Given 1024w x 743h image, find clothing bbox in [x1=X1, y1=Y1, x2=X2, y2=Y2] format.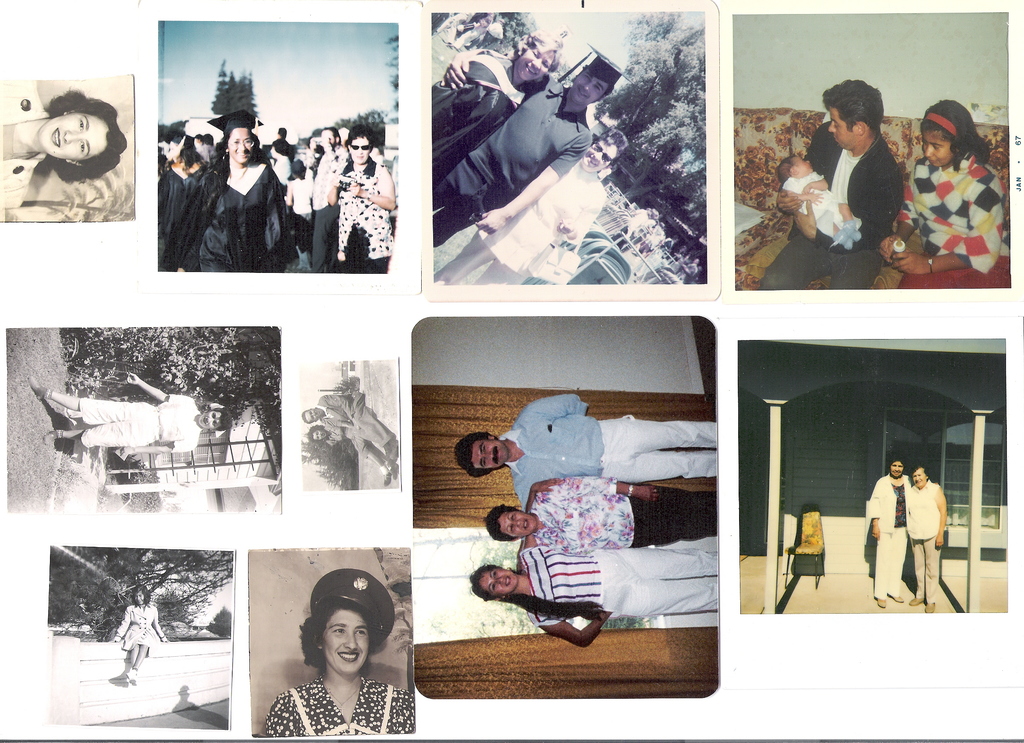
[x1=895, y1=150, x2=1007, y2=287].
